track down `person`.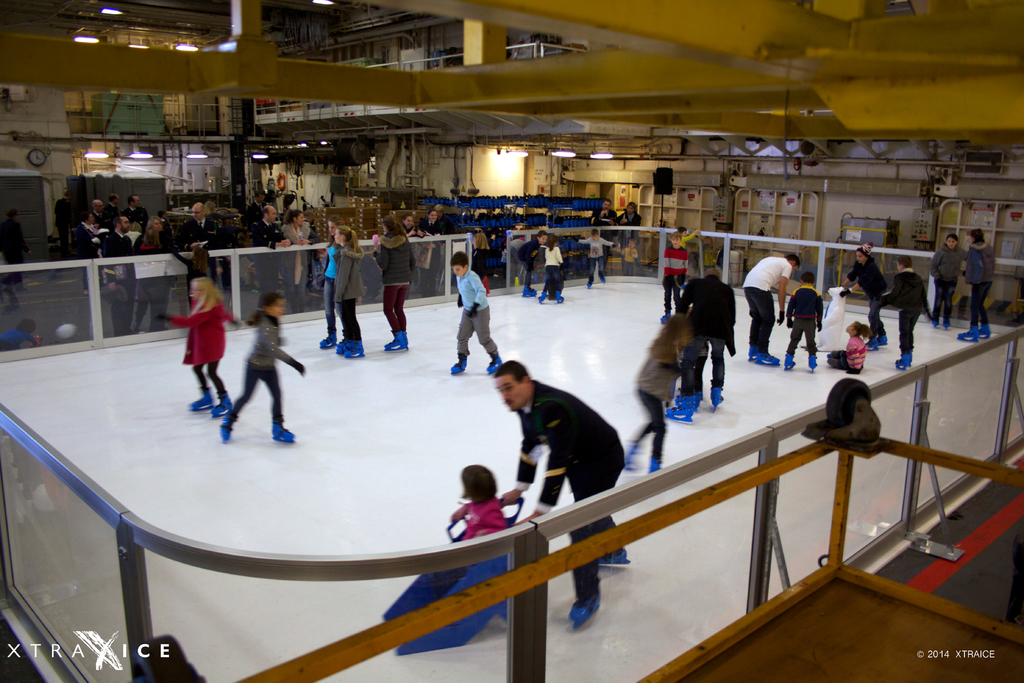
Tracked to select_region(369, 215, 416, 352).
